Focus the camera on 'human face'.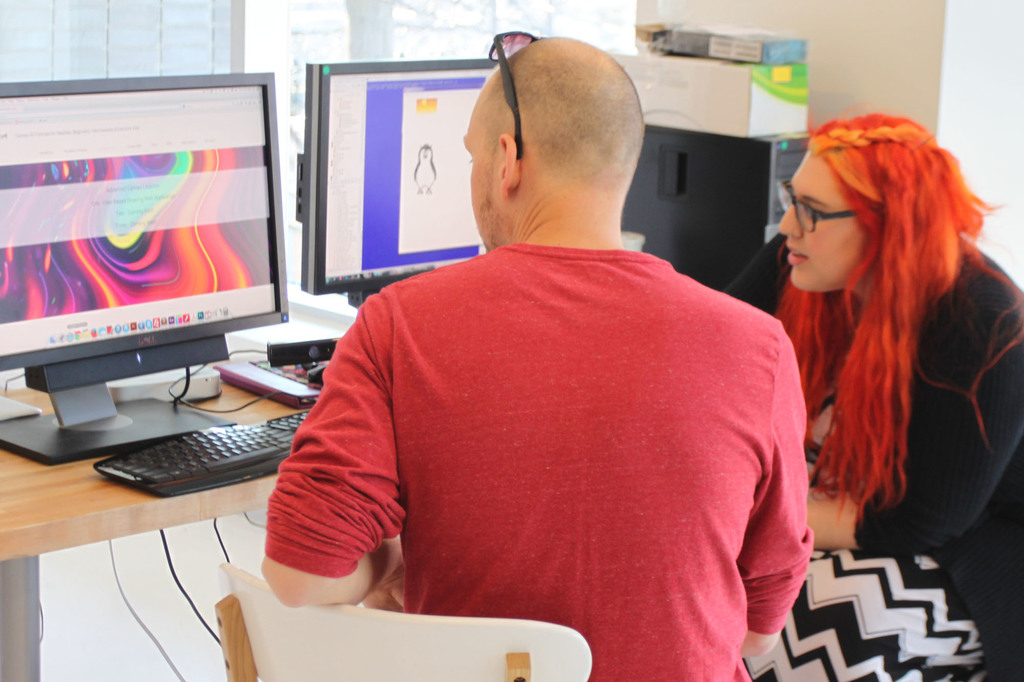
Focus region: left=779, top=152, right=870, bottom=292.
